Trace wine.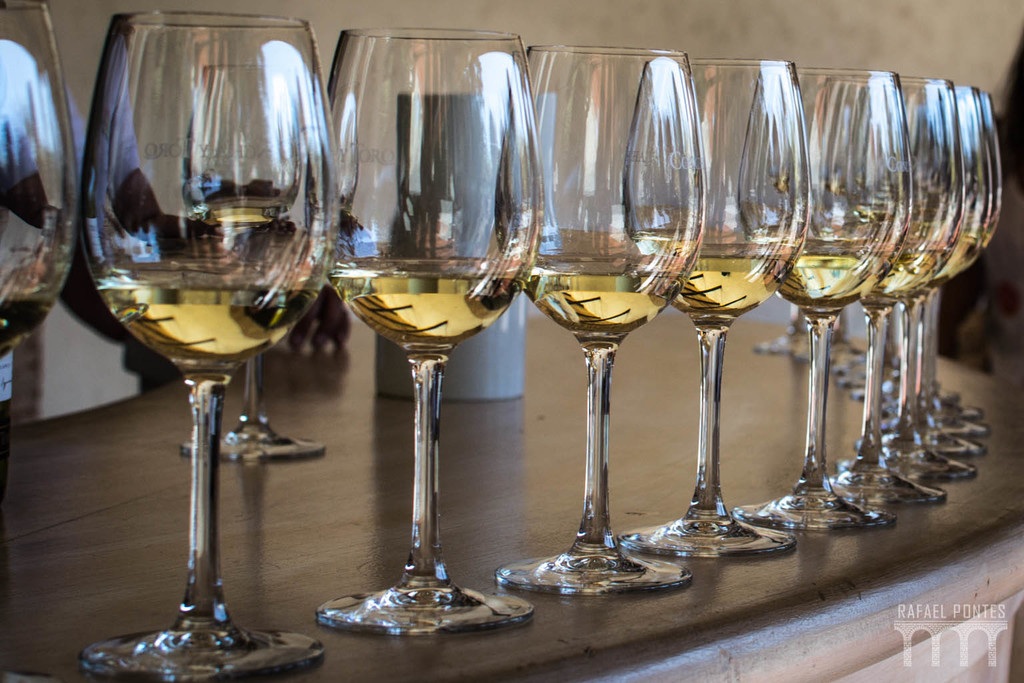
Traced to x1=928, y1=229, x2=993, y2=290.
